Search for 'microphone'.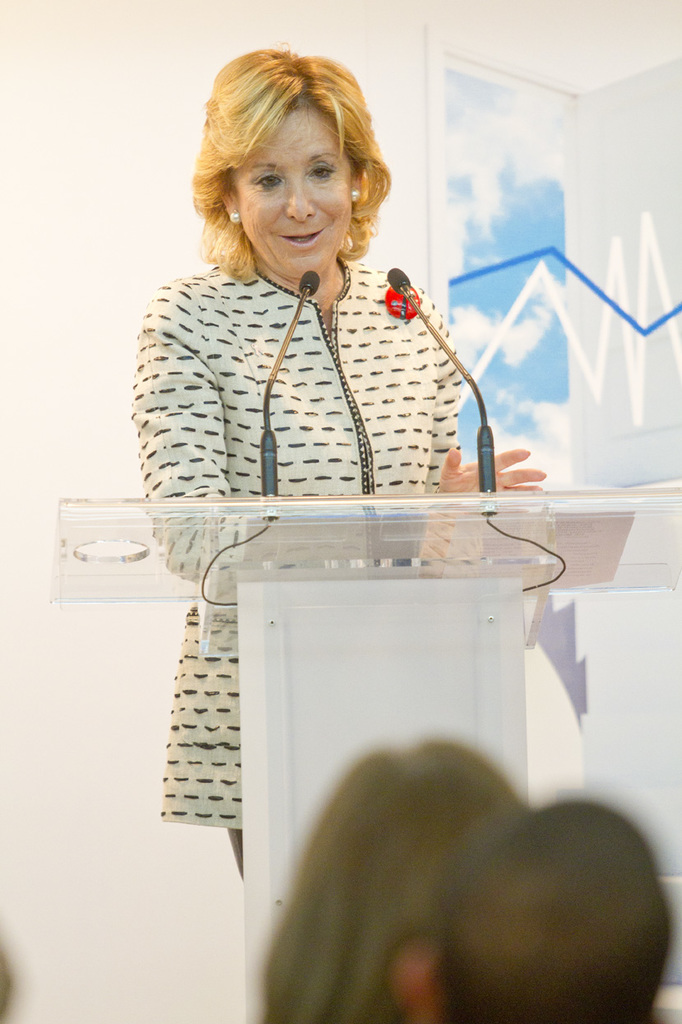
Found at x1=387 y1=263 x2=495 y2=491.
